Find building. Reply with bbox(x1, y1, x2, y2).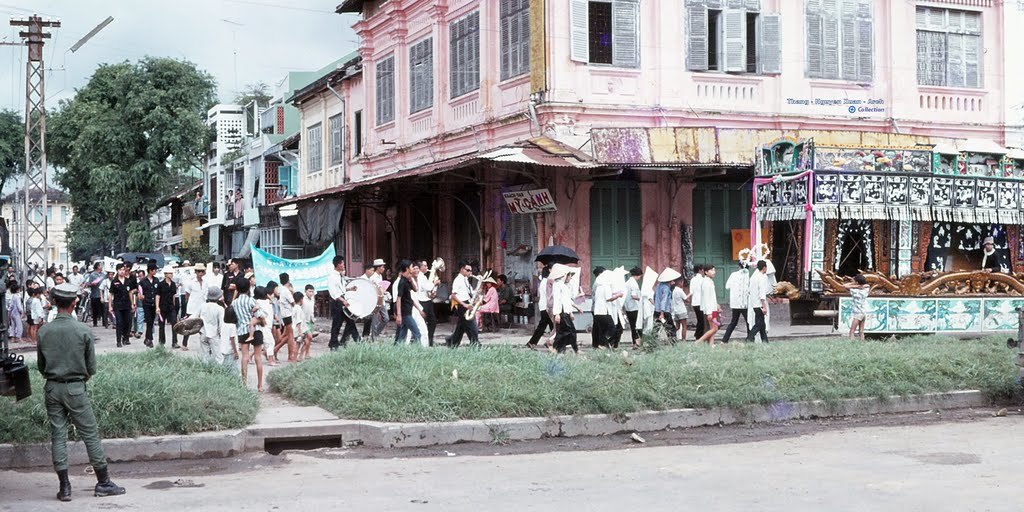
bbox(226, 55, 359, 259).
